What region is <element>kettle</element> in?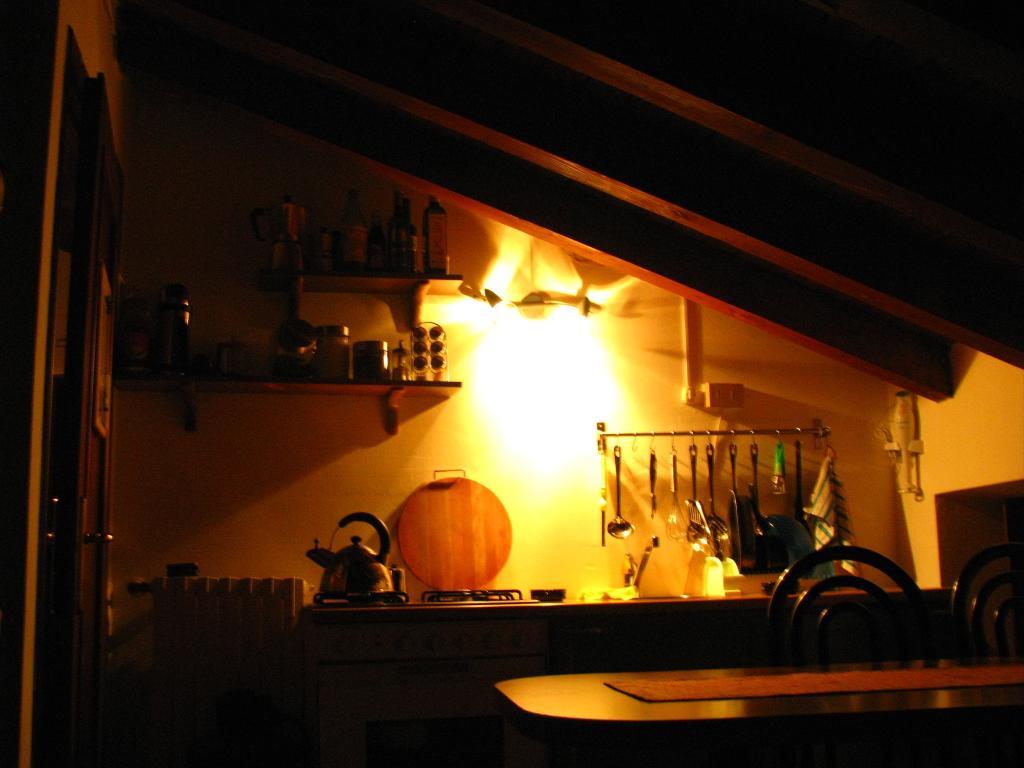
region(301, 512, 408, 612).
